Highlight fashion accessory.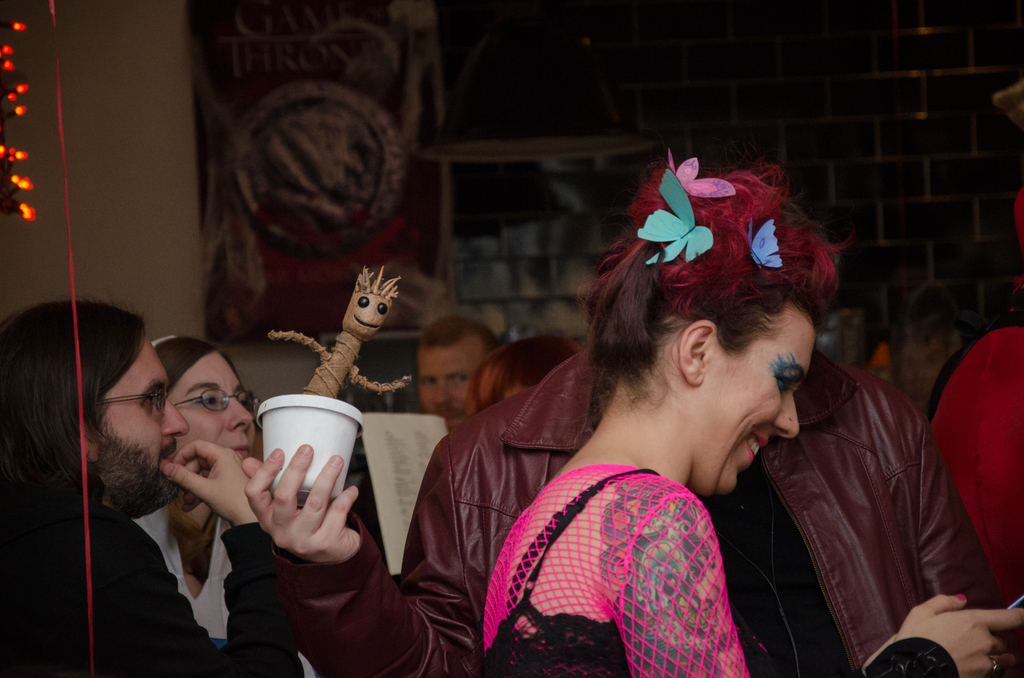
Highlighted region: detection(750, 214, 783, 267).
